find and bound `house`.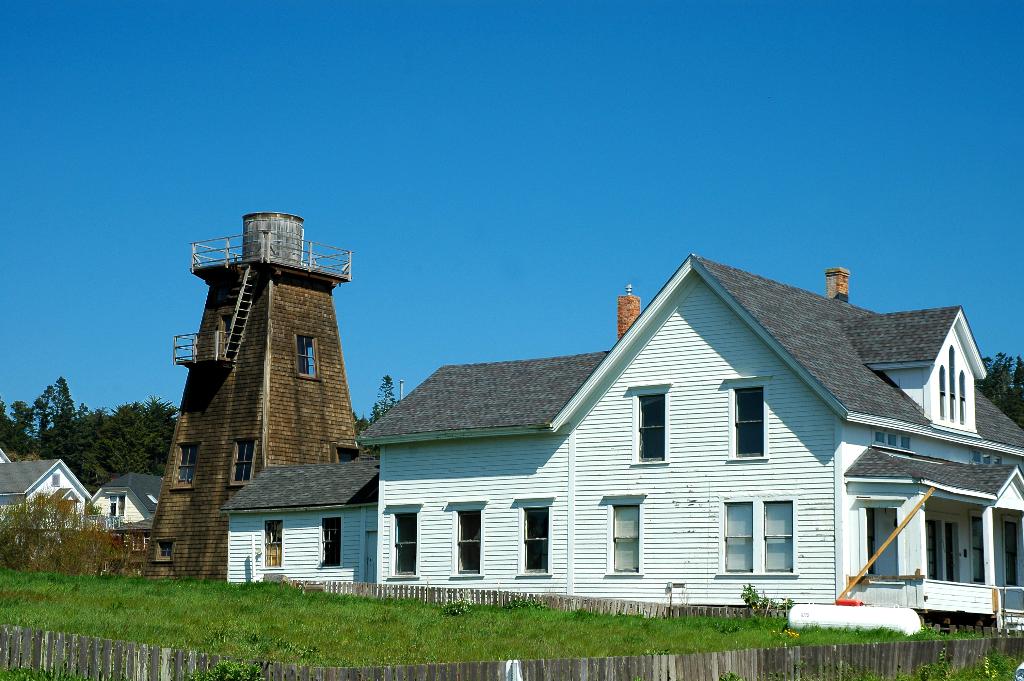
Bound: {"left": 559, "top": 272, "right": 959, "bottom": 620}.
